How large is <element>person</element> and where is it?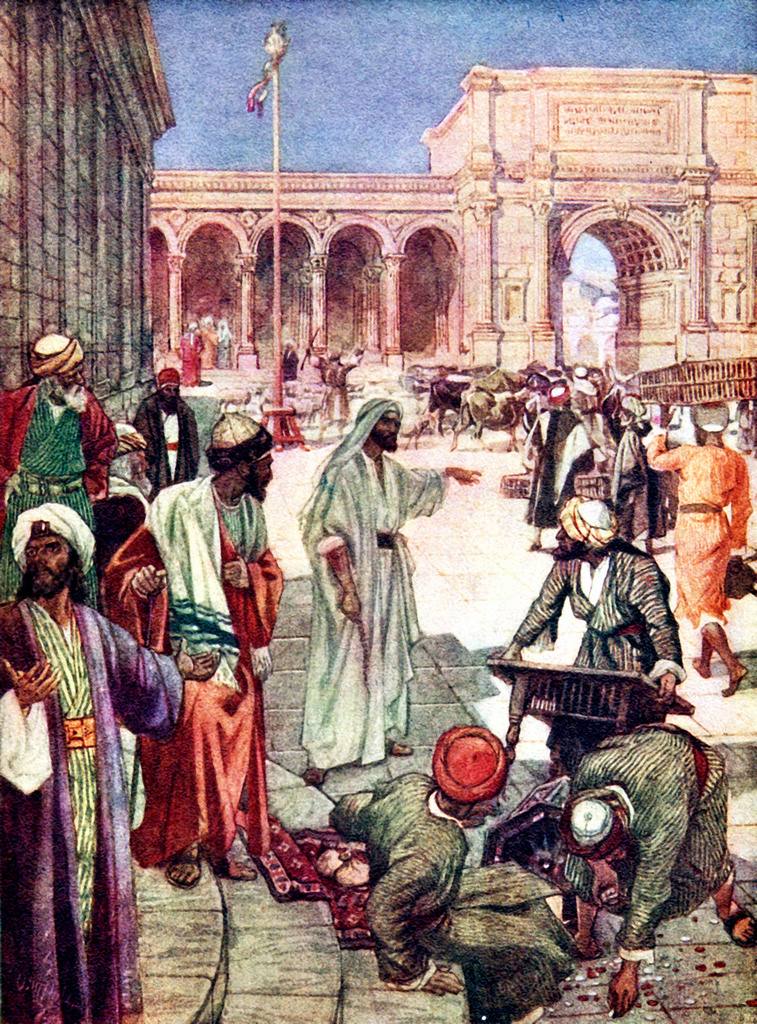
Bounding box: locate(306, 342, 360, 442).
